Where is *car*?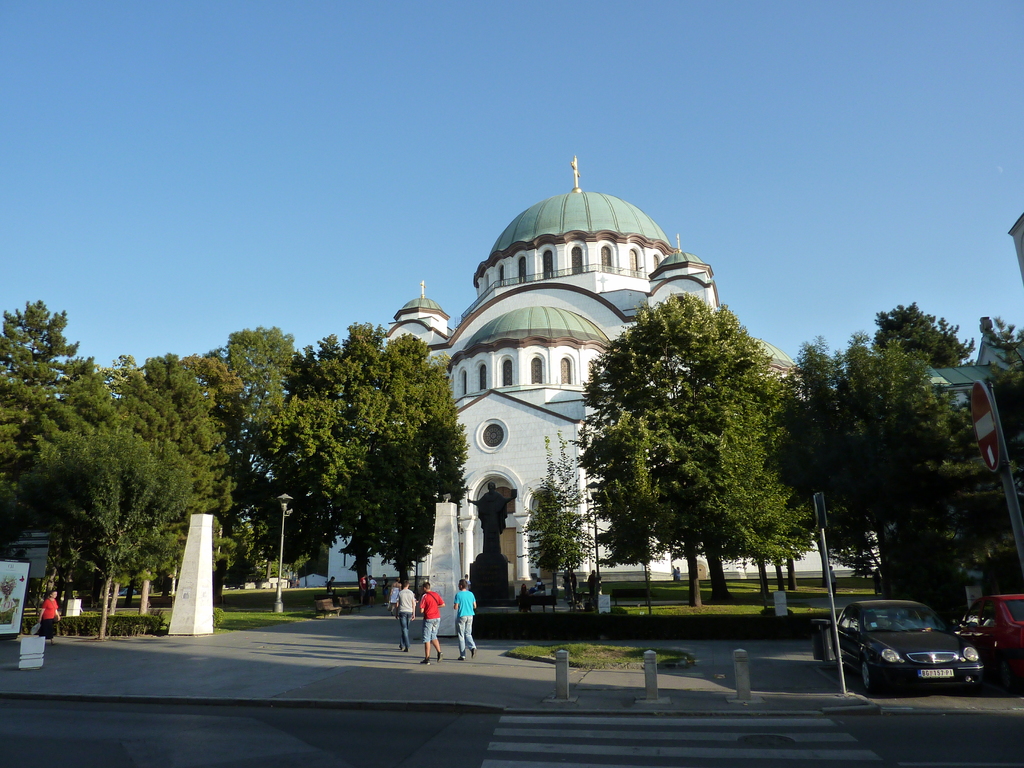
<bbox>823, 601, 994, 705</bbox>.
